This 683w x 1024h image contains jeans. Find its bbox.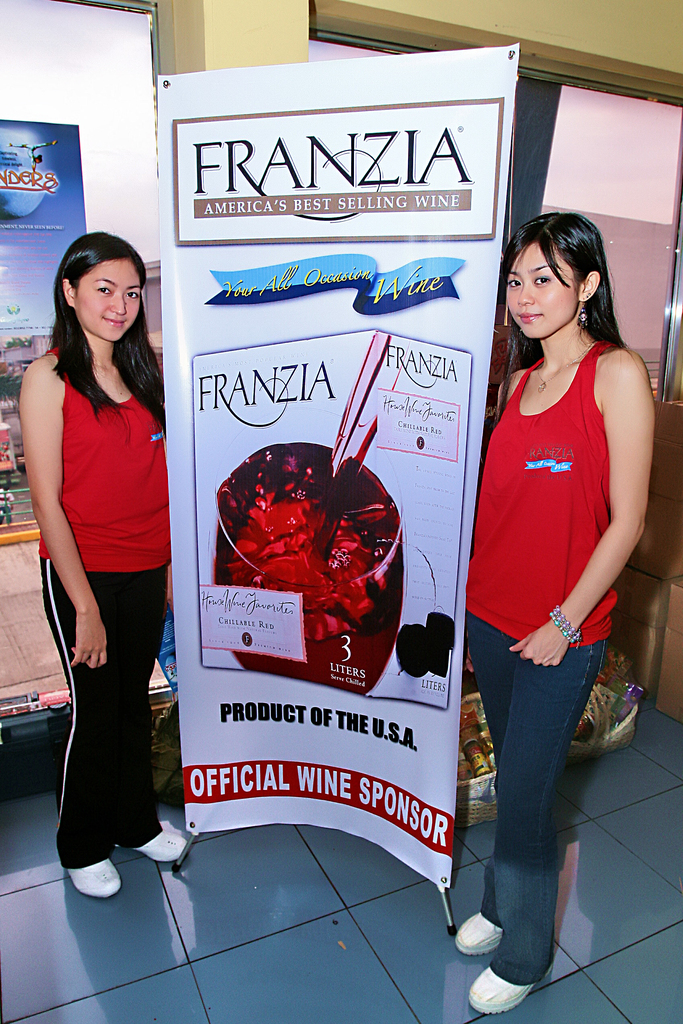
(470, 628, 605, 1000).
